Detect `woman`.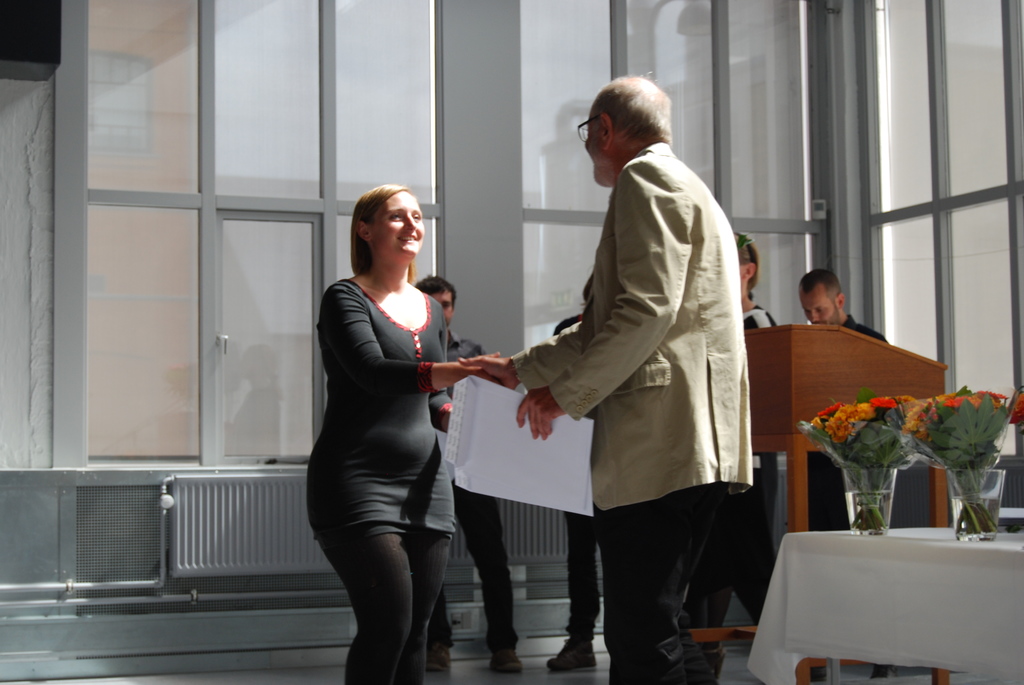
Detected at l=300, t=187, r=507, b=684.
